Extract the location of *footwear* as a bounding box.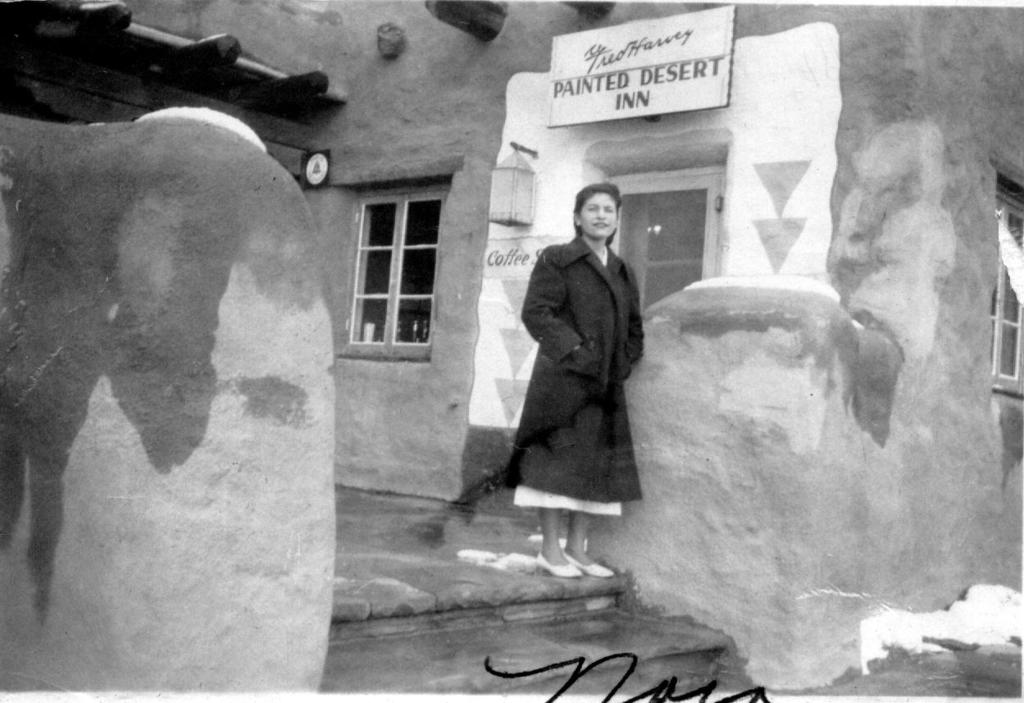
{"x1": 532, "y1": 545, "x2": 585, "y2": 587}.
